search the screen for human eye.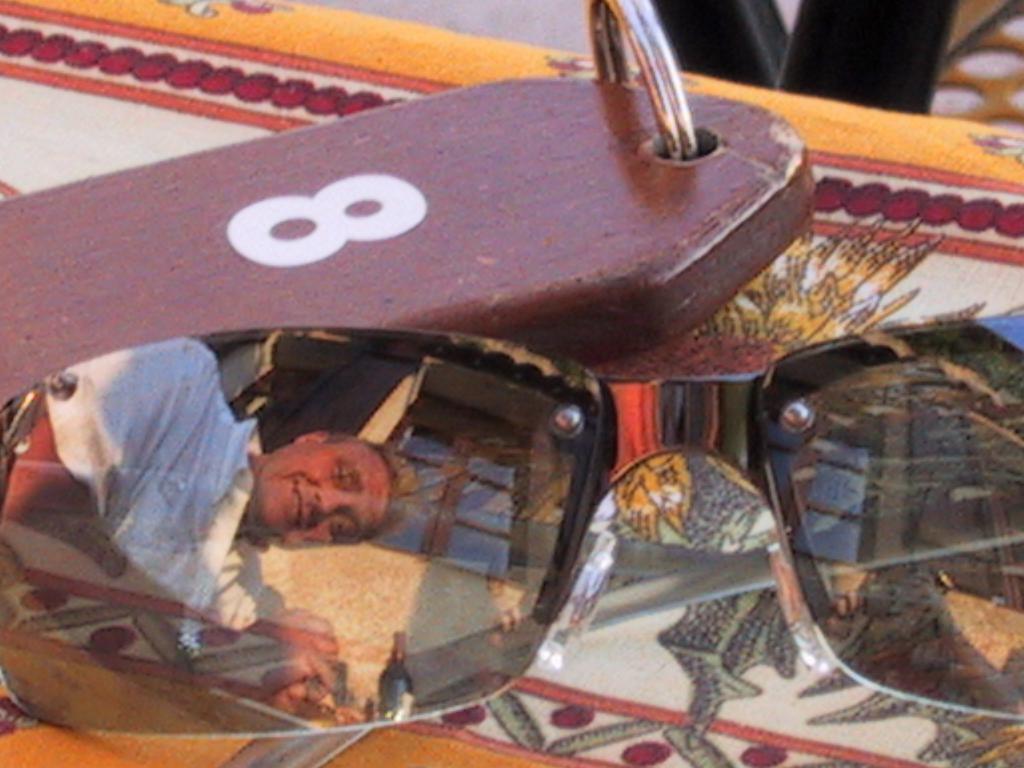
Found at [329,464,349,491].
